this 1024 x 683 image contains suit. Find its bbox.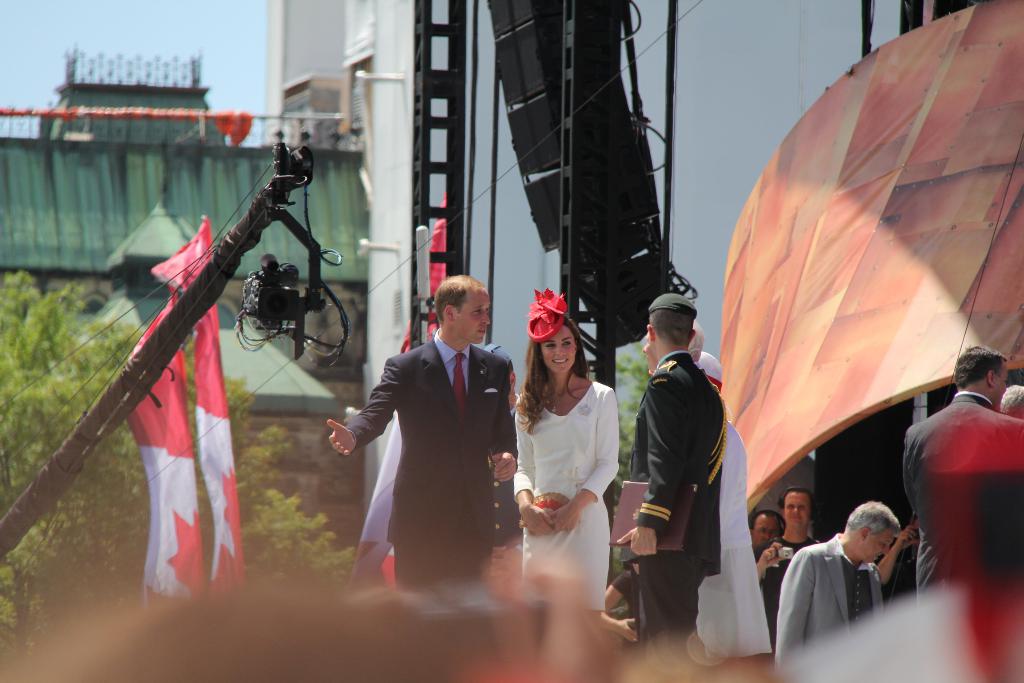
pyautogui.locateOnScreen(624, 349, 729, 654).
